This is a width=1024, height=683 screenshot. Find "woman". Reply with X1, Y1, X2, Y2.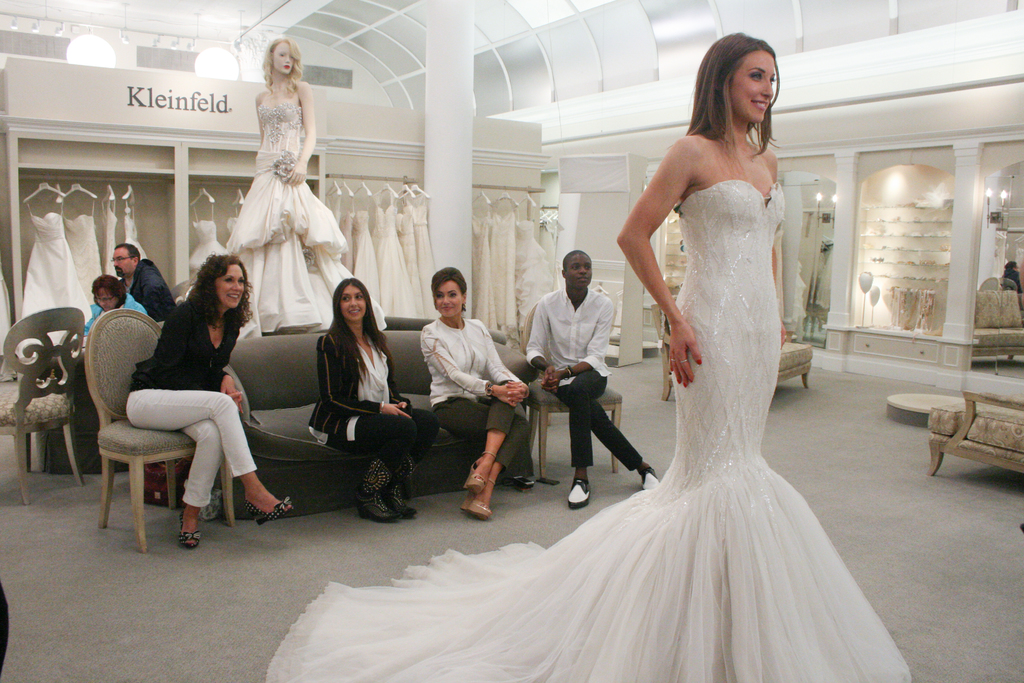
417, 264, 531, 519.
